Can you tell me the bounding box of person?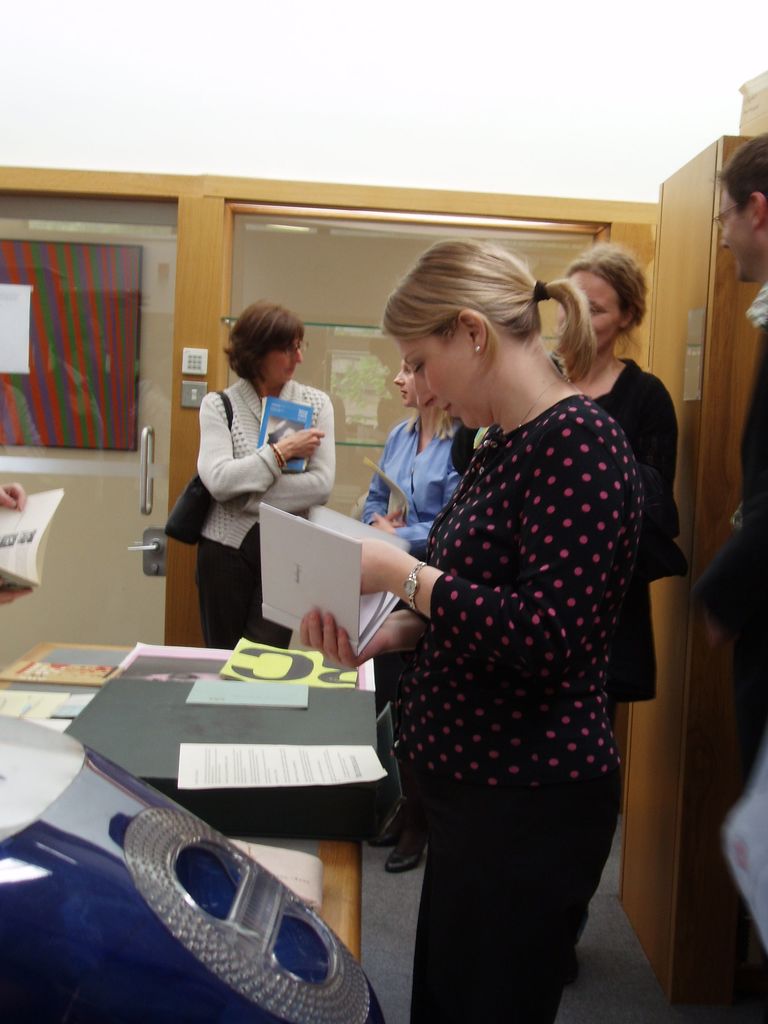
[458,241,686,956].
